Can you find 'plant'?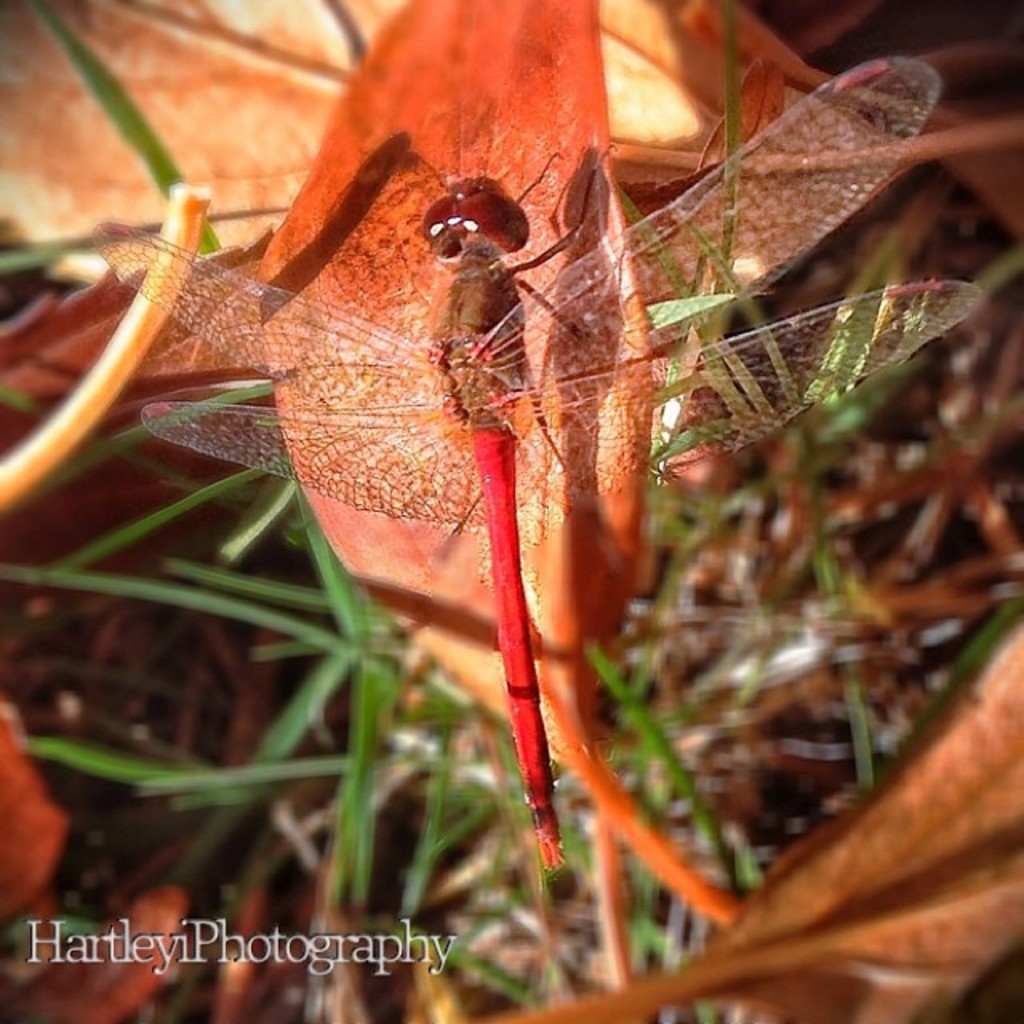
Yes, bounding box: region(0, 0, 1022, 1022).
